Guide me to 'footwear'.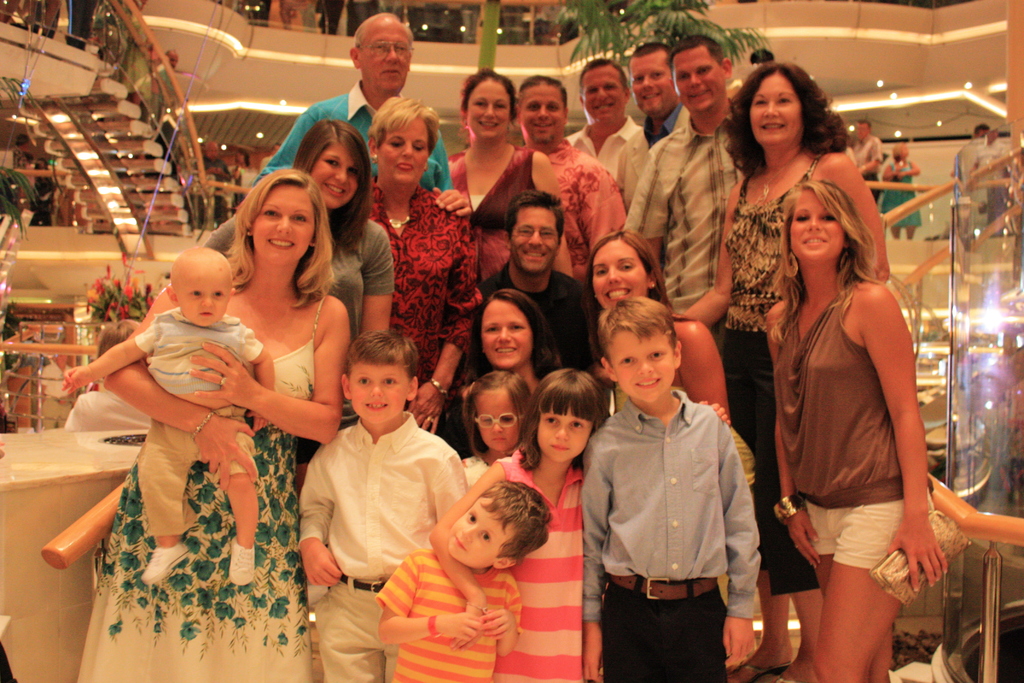
Guidance: (228, 534, 262, 592).
